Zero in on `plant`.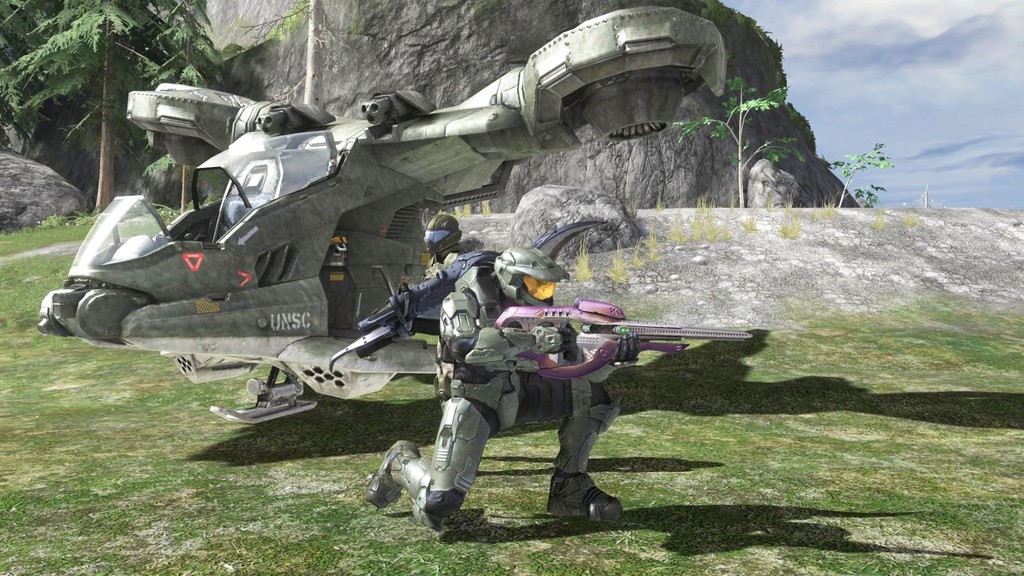
Zeroed in: region(610, 239, 635, 286).
